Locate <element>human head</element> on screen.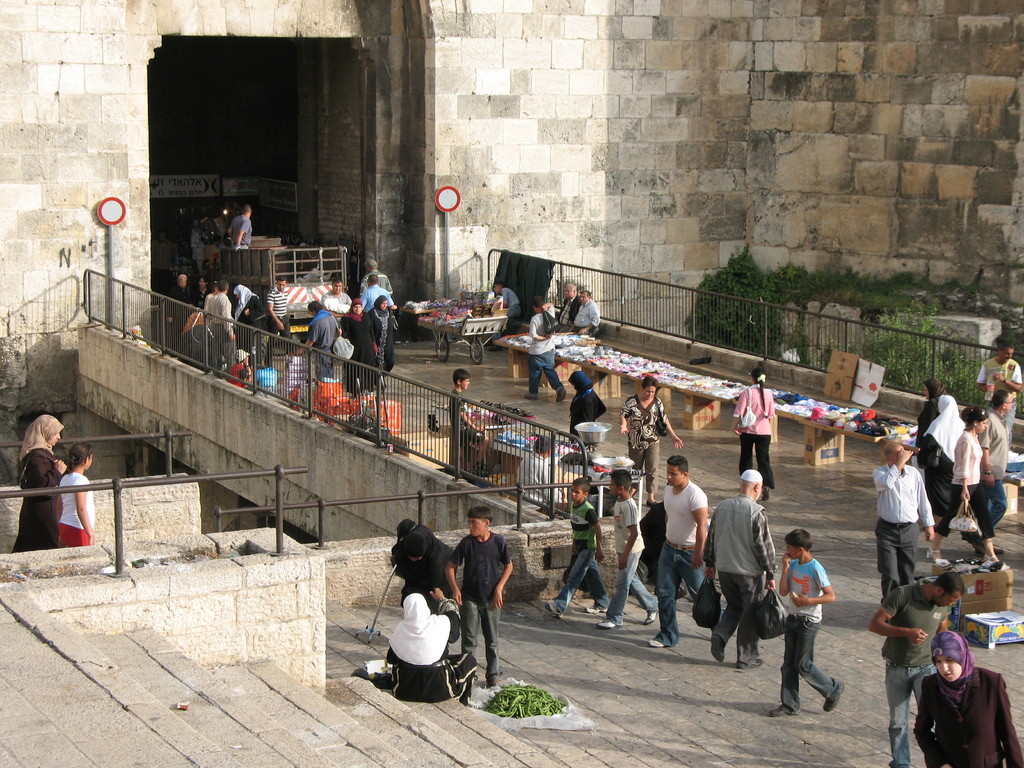
On screen at pyautogui.locateOnScreen(531, 293, 543, 310).
